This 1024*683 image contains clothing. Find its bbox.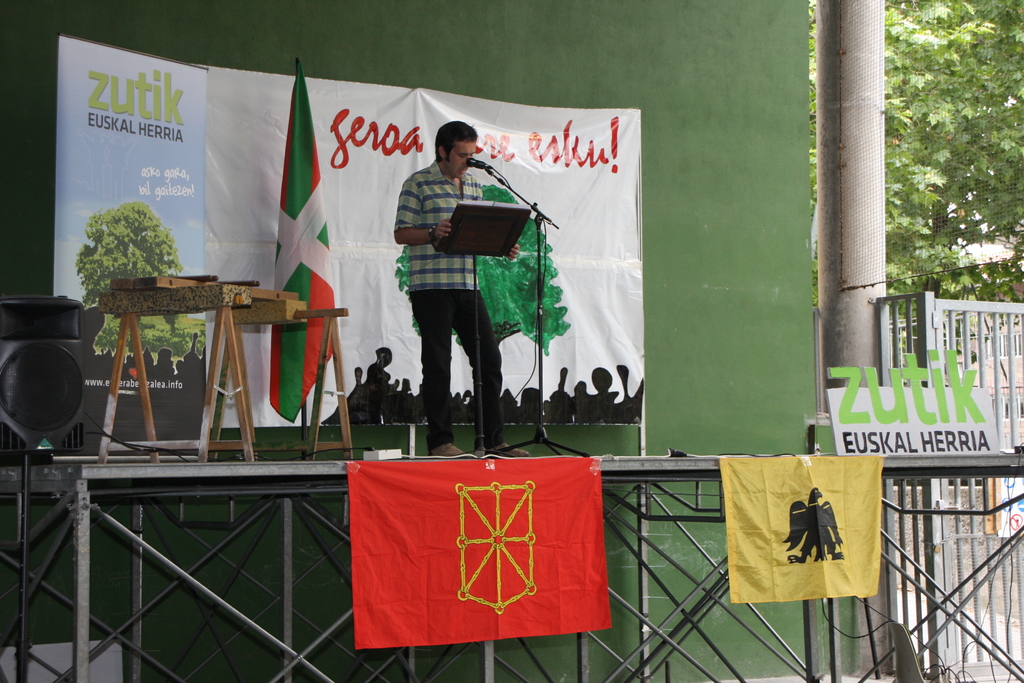
{"x1": 394, "y1": 120, "x2": 519, "y2": 411}.
